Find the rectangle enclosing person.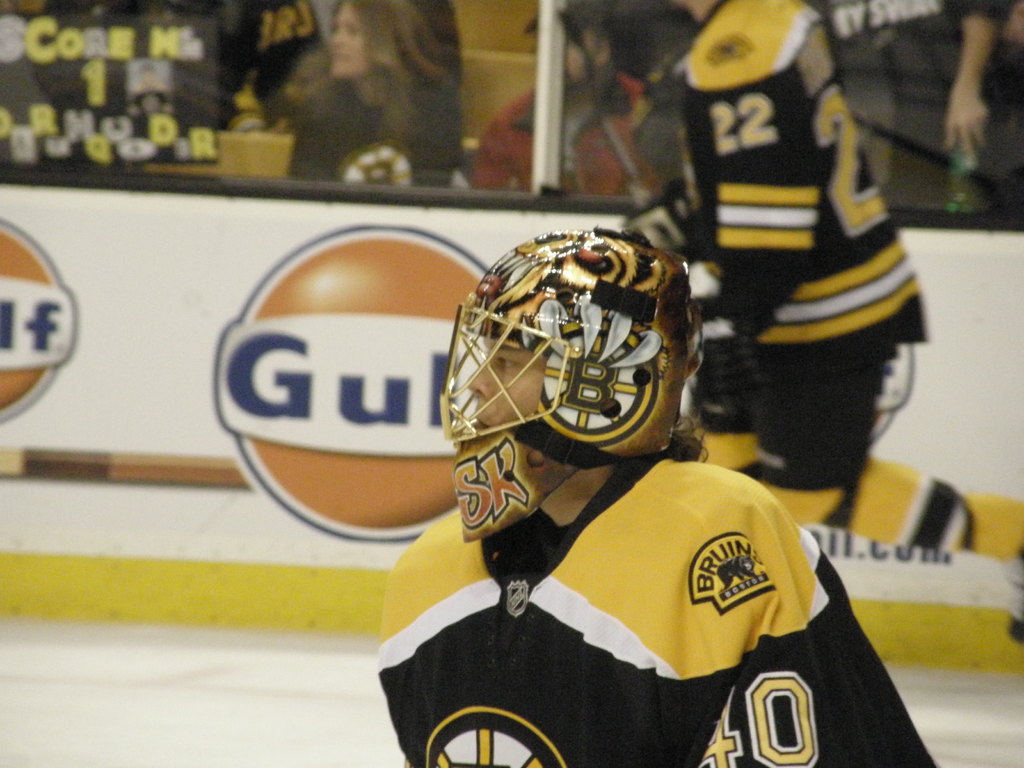
box=[826, 0, 1020, 243].
